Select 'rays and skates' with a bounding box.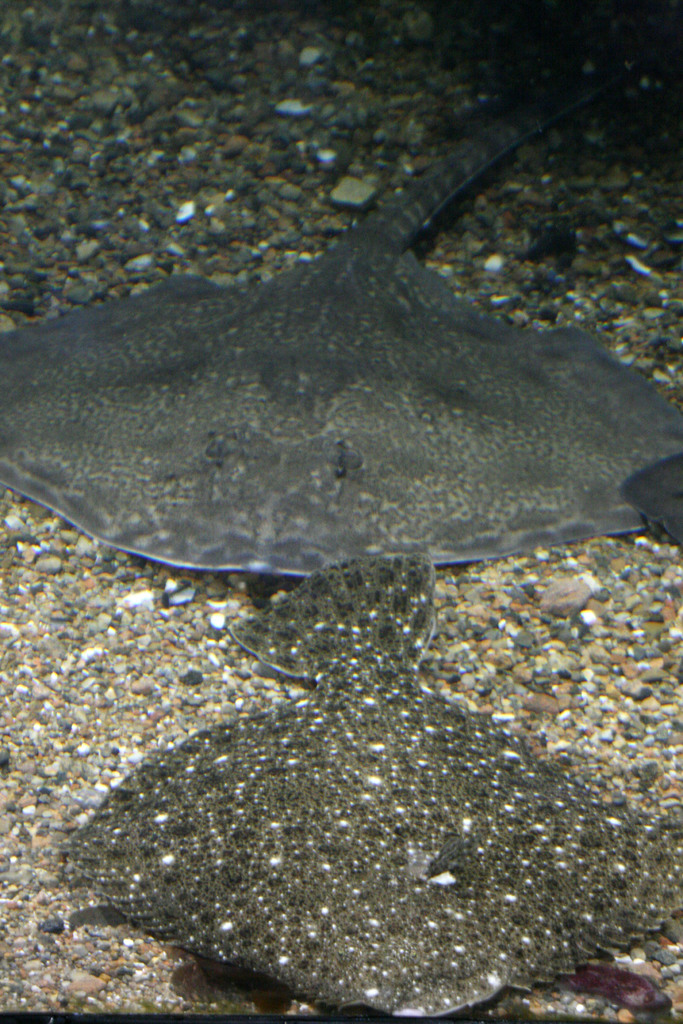
{"x1": 4, "y1": 68, "x2": 682, "y2": 657}.
